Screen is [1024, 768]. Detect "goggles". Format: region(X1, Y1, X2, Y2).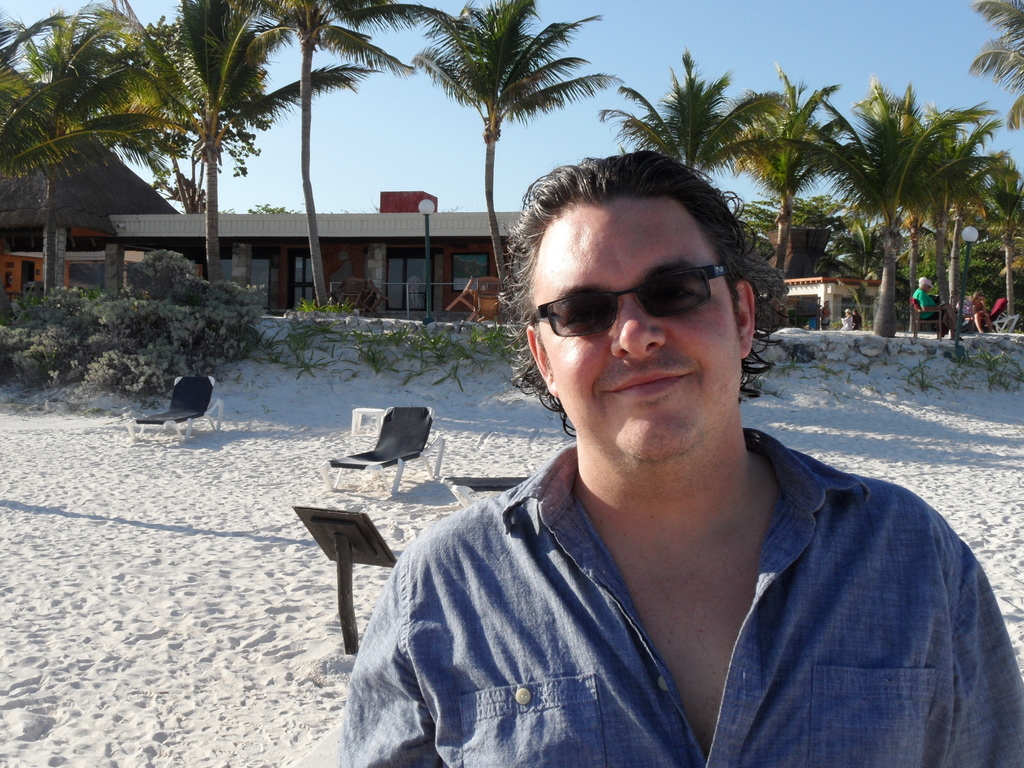
region(520, 261, 719, 355).
